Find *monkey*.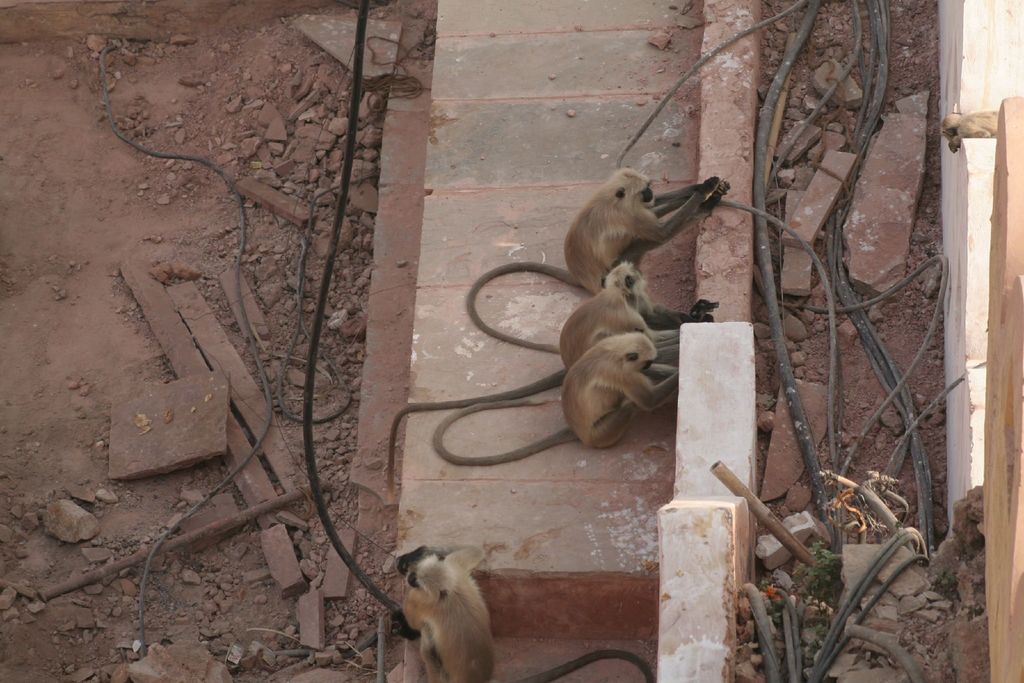
[x1=467, y1=169, x2=732, y2=356].
